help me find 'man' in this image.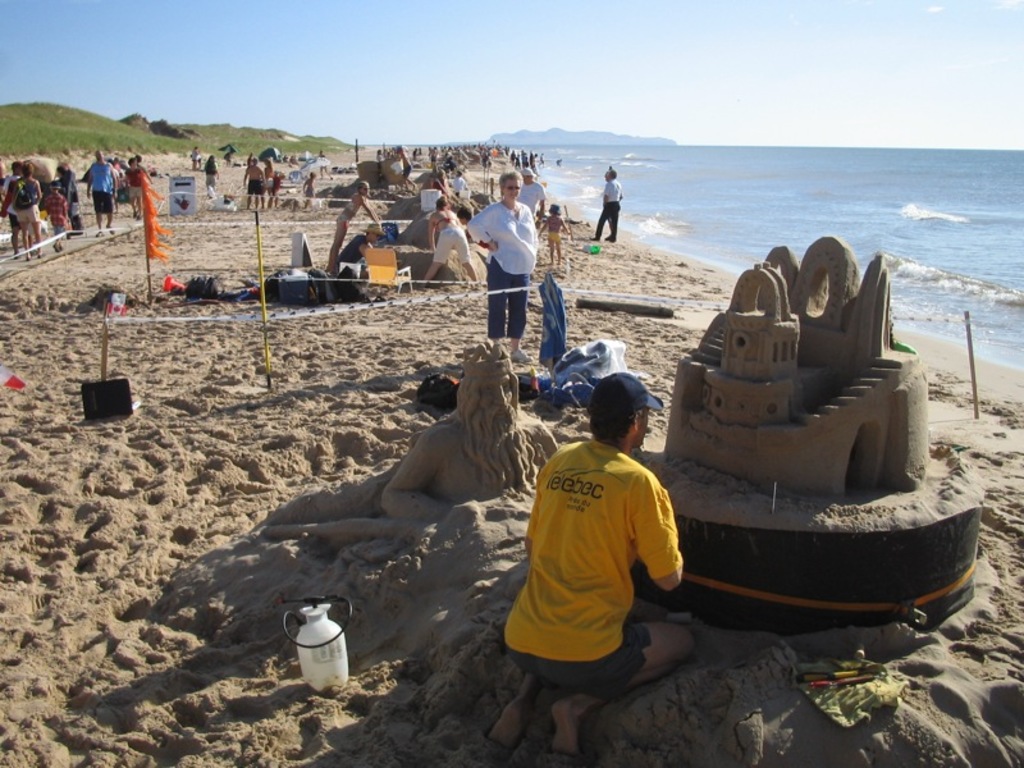
Found it: (x1=81, y1=146, x2=123, y2=236).
